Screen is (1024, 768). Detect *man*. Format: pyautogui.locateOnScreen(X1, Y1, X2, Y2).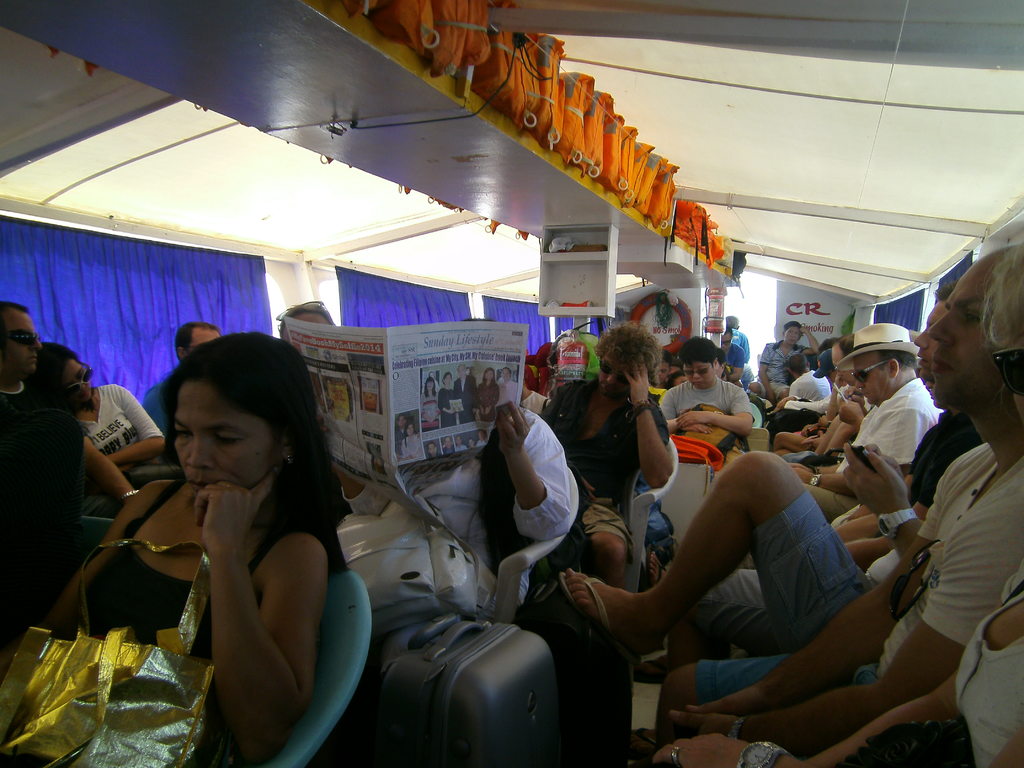
pyautogui.locateOnScreen(496, 365, 517, 421).
